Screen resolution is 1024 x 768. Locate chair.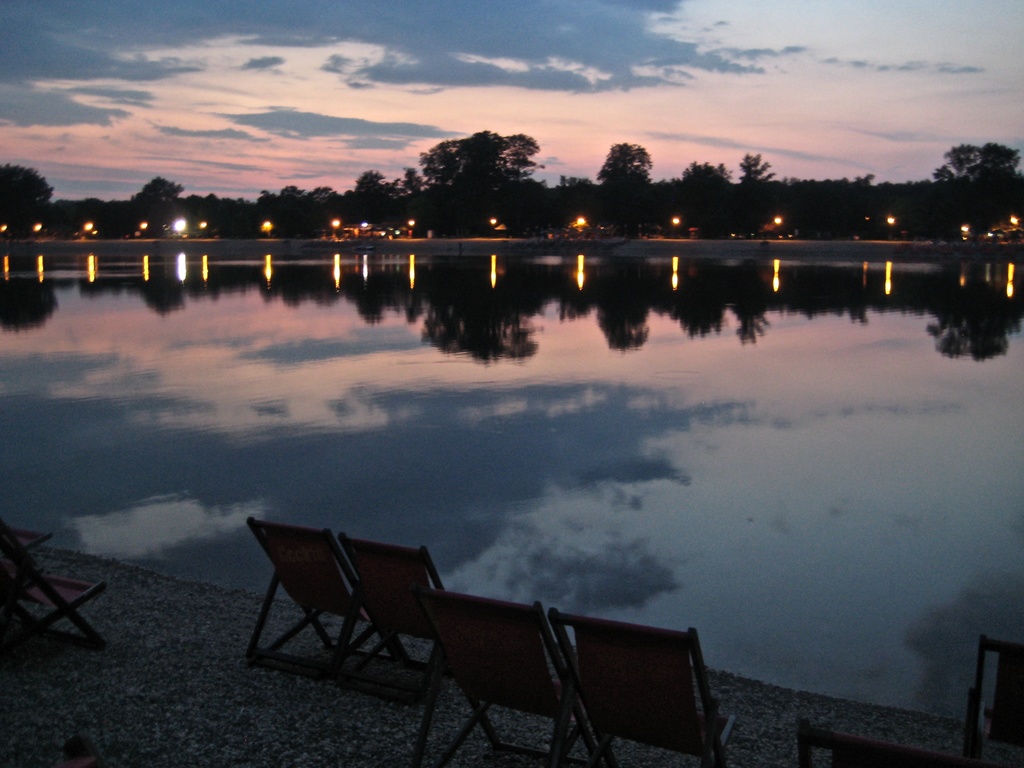
bbox=(4, 523, 52, 549).
